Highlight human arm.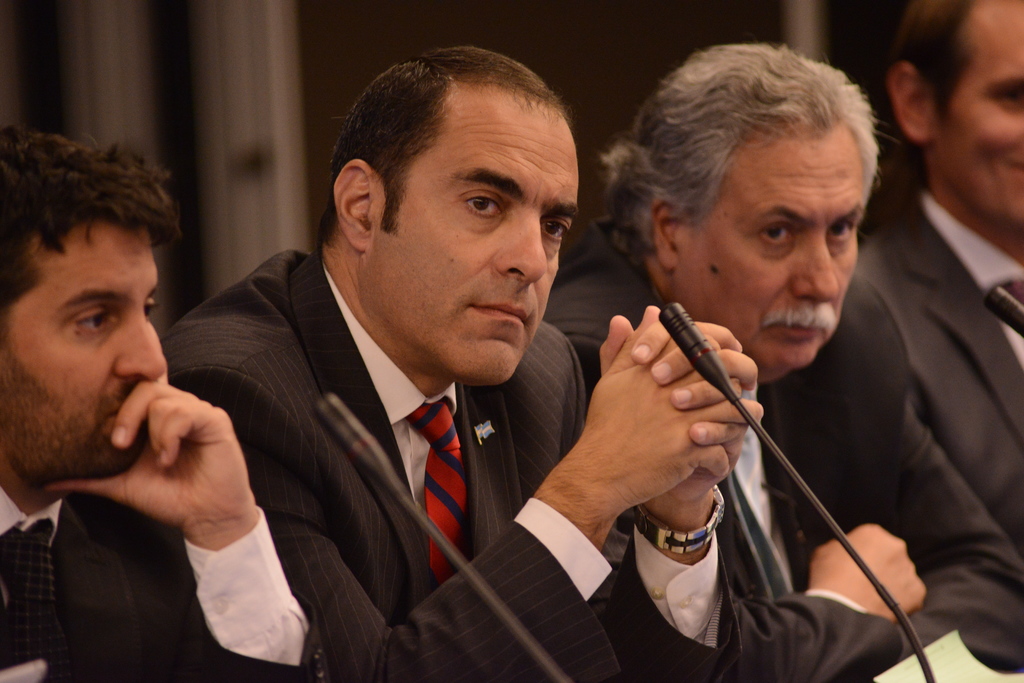
Highlighted region: [793, 333, 1023, 675].
